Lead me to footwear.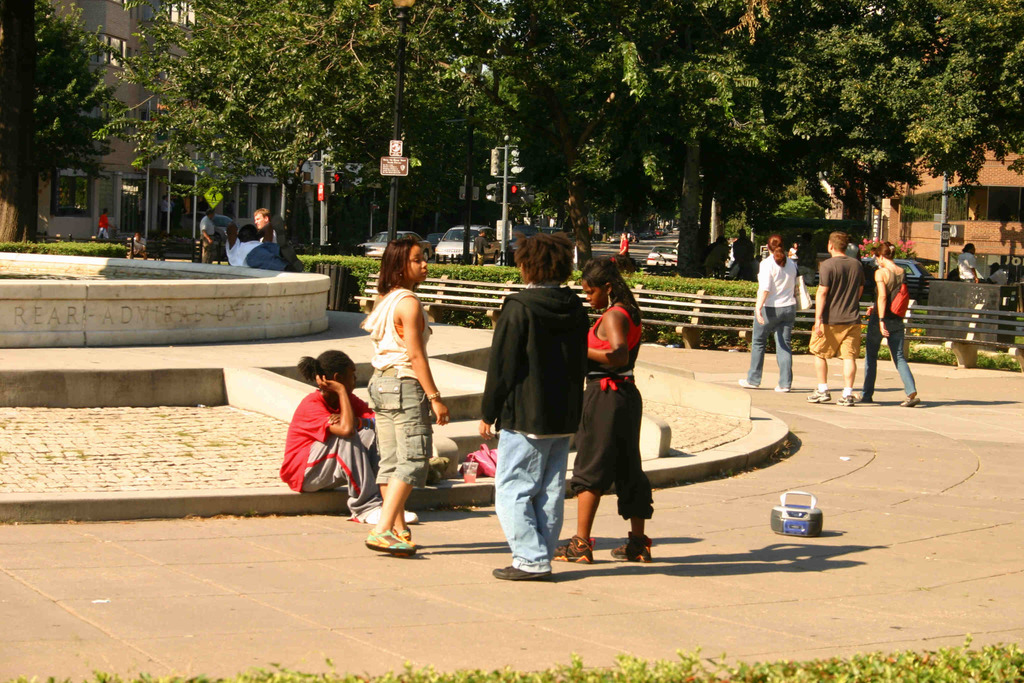
Lead to {"x1": 835, "y1": 393, "x2": 855, "y2": 404}.
